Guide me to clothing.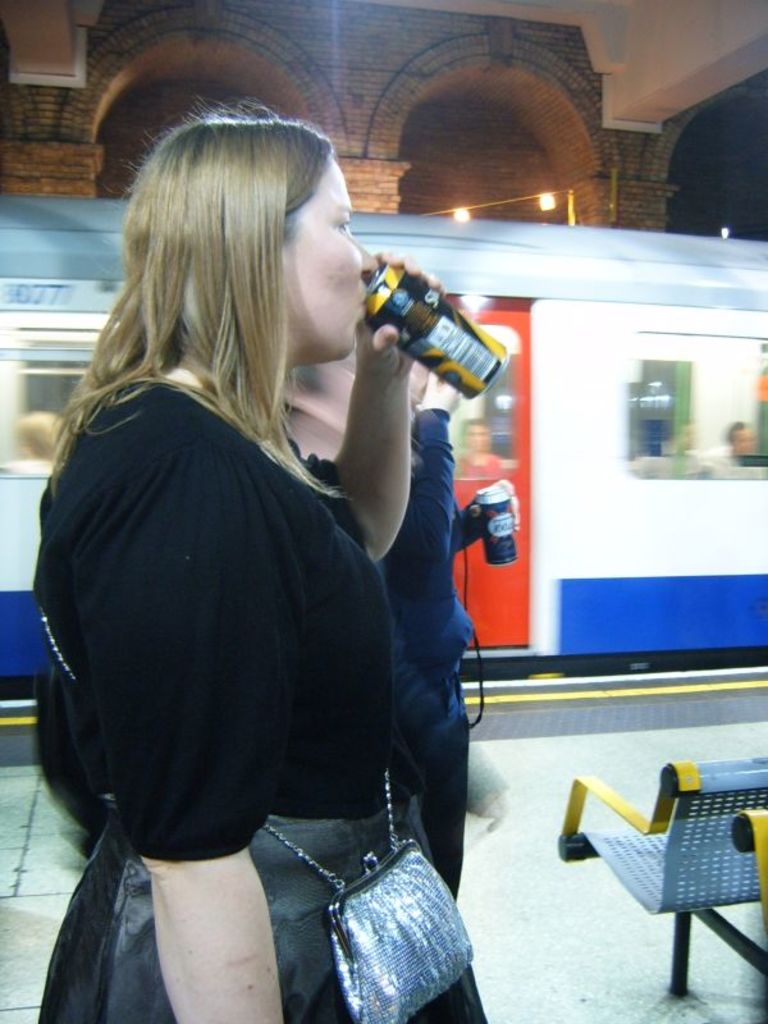
Guidance: 33, 800, 490, 1023.
